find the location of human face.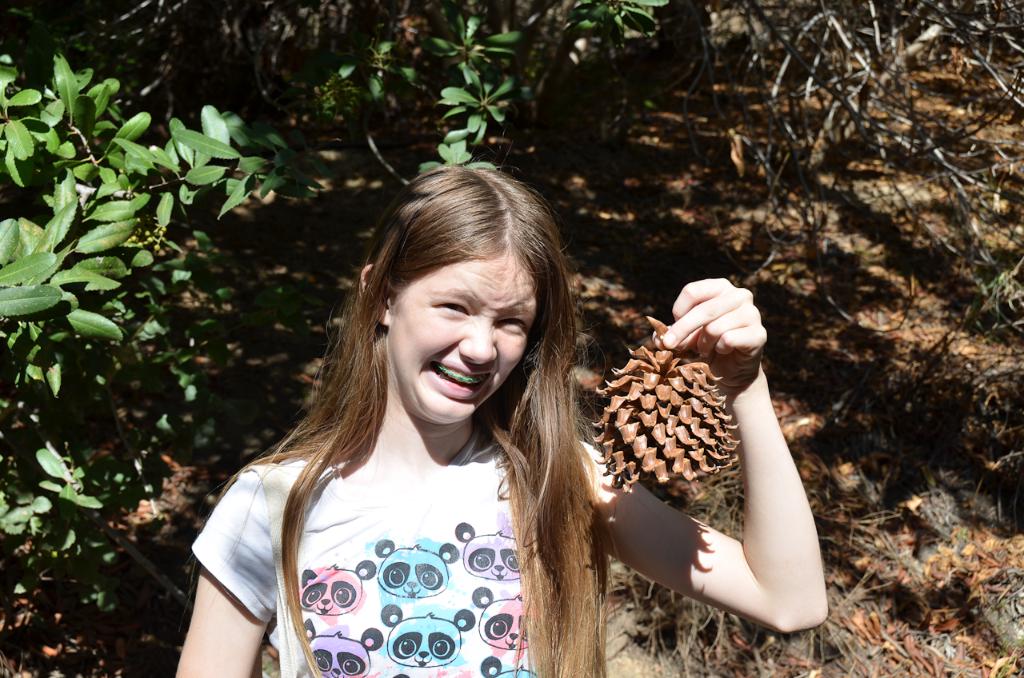
Location: [379, 229, 545, 429].
